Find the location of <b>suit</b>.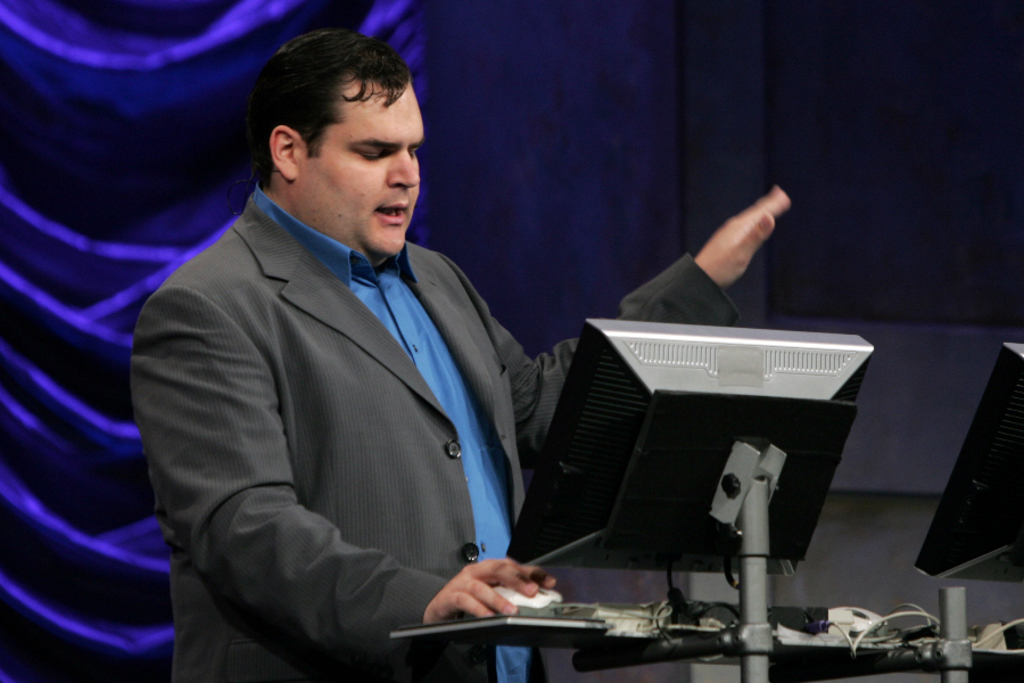
Location: x1=130, y1=181, x2=742, y2=682.
